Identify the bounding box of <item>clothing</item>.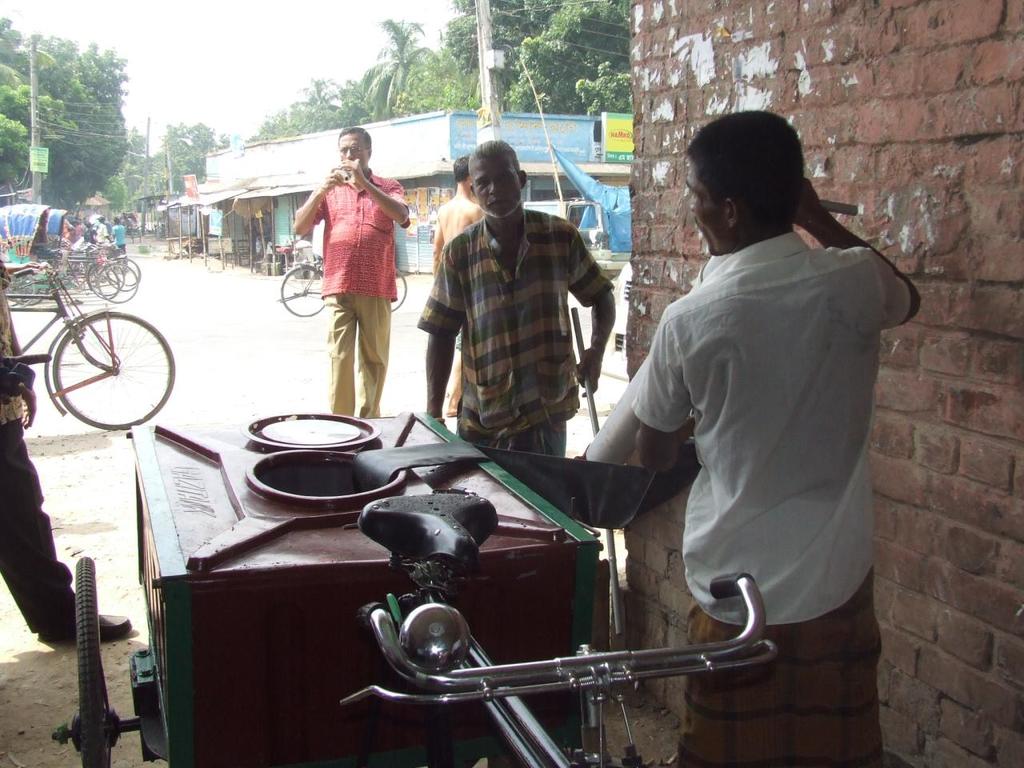
x1=623, y1=232, x2=922, y2=767.
